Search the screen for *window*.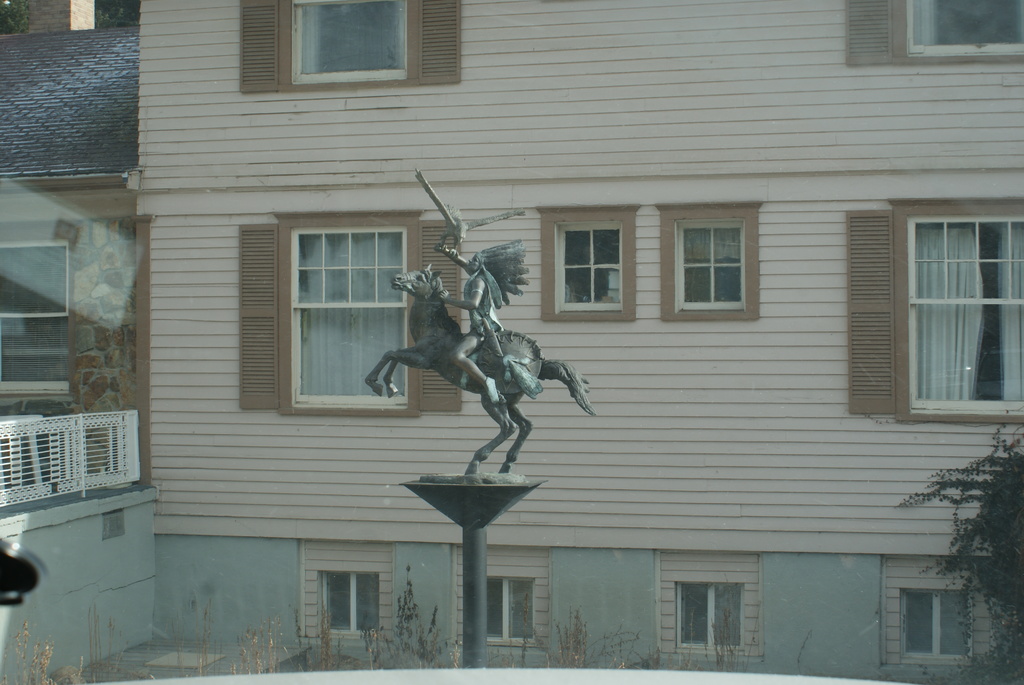
Found at 289 226 413 410.
